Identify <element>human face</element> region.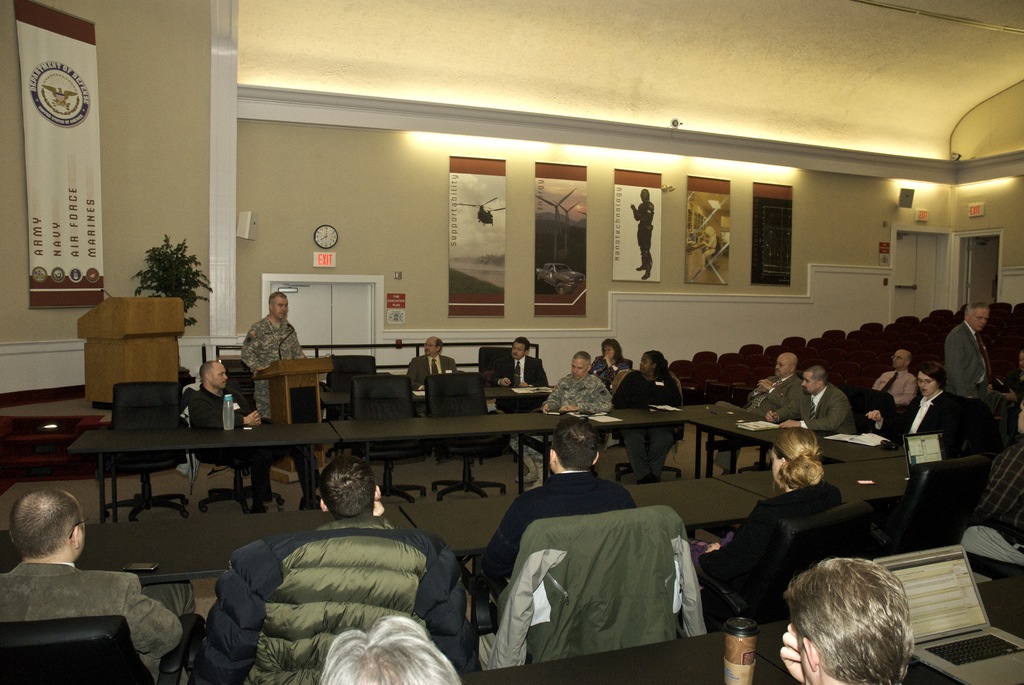
Region: box(422, 337, 437, 357).
